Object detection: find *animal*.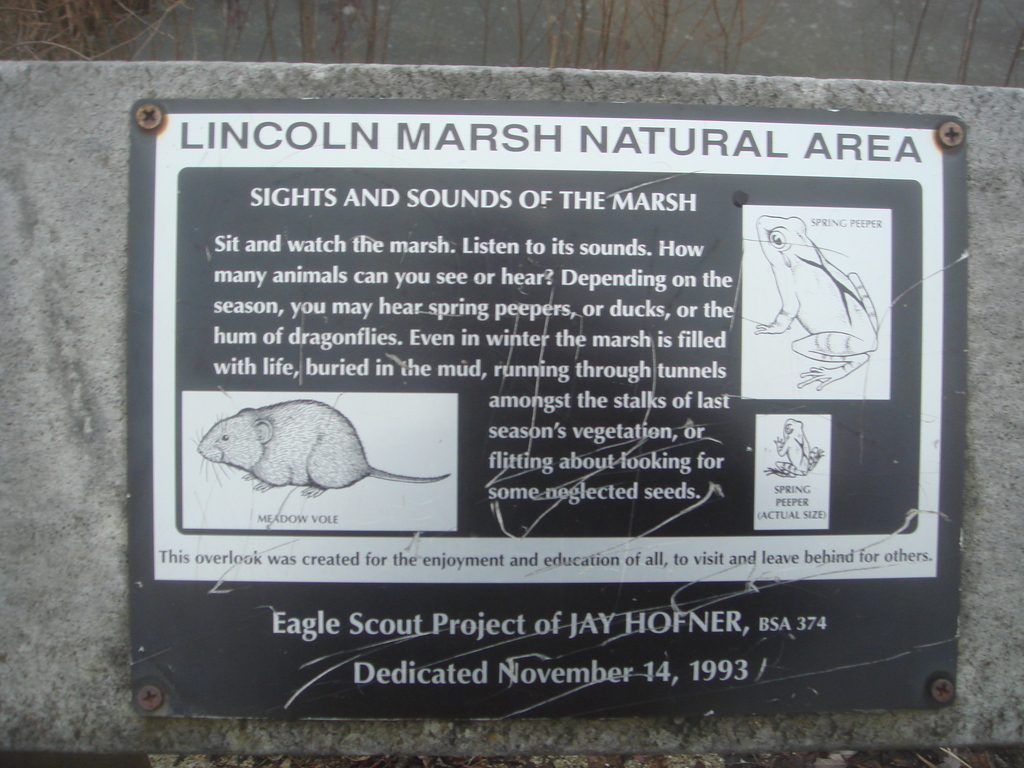
x1=752, y1=214, x2=879, y2=388.
